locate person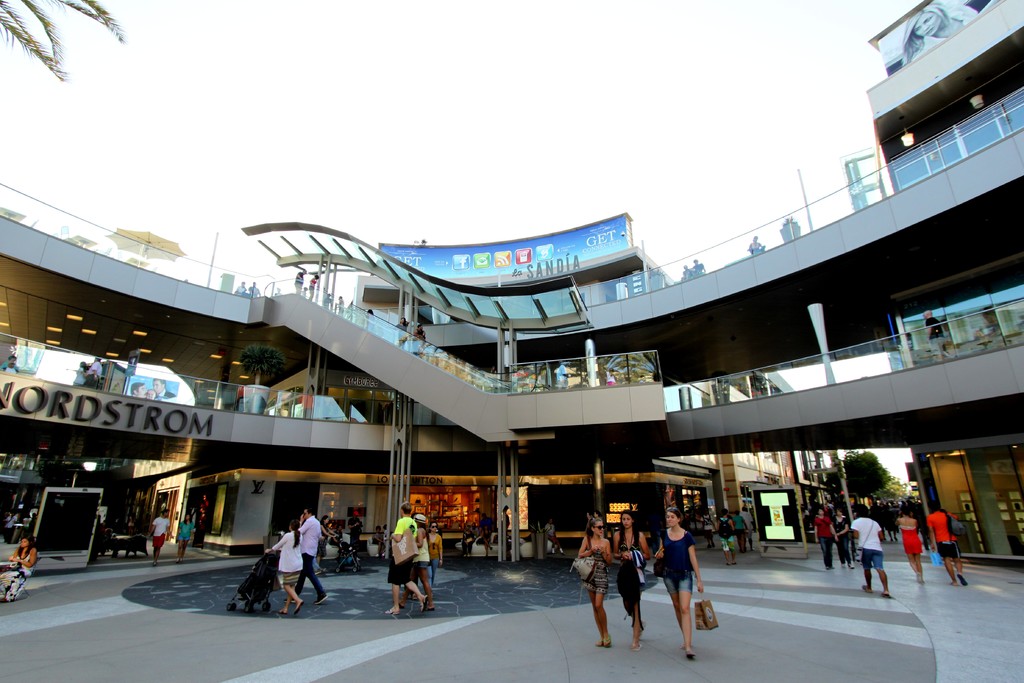
[left=689, top=260, right=703, bottom=277]
